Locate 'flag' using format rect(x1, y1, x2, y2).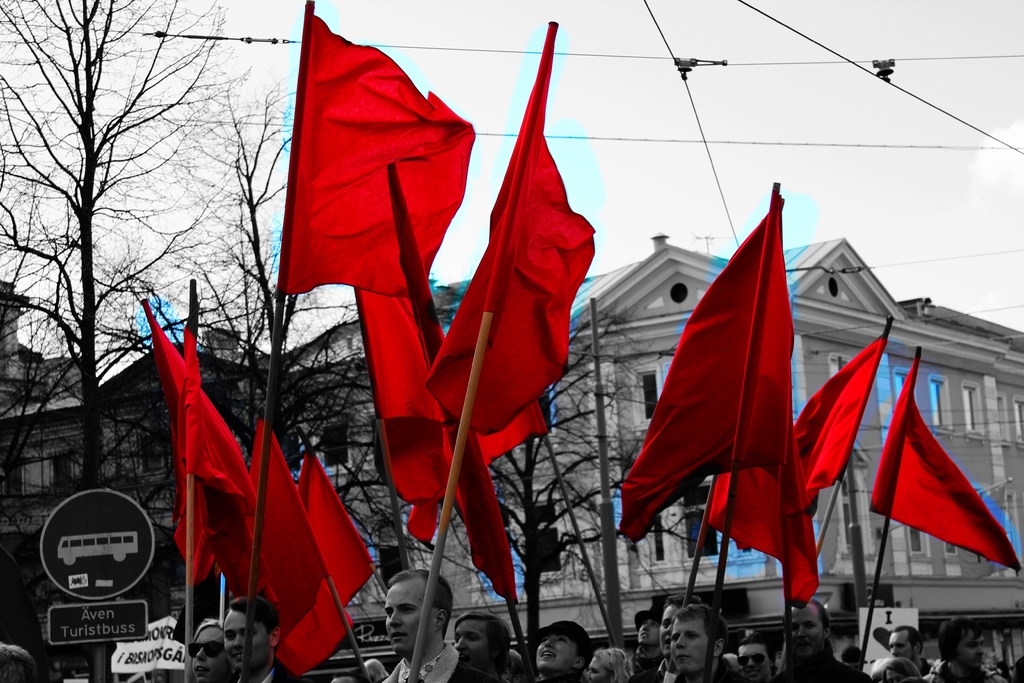
rect(774, 324, 895, 525).
